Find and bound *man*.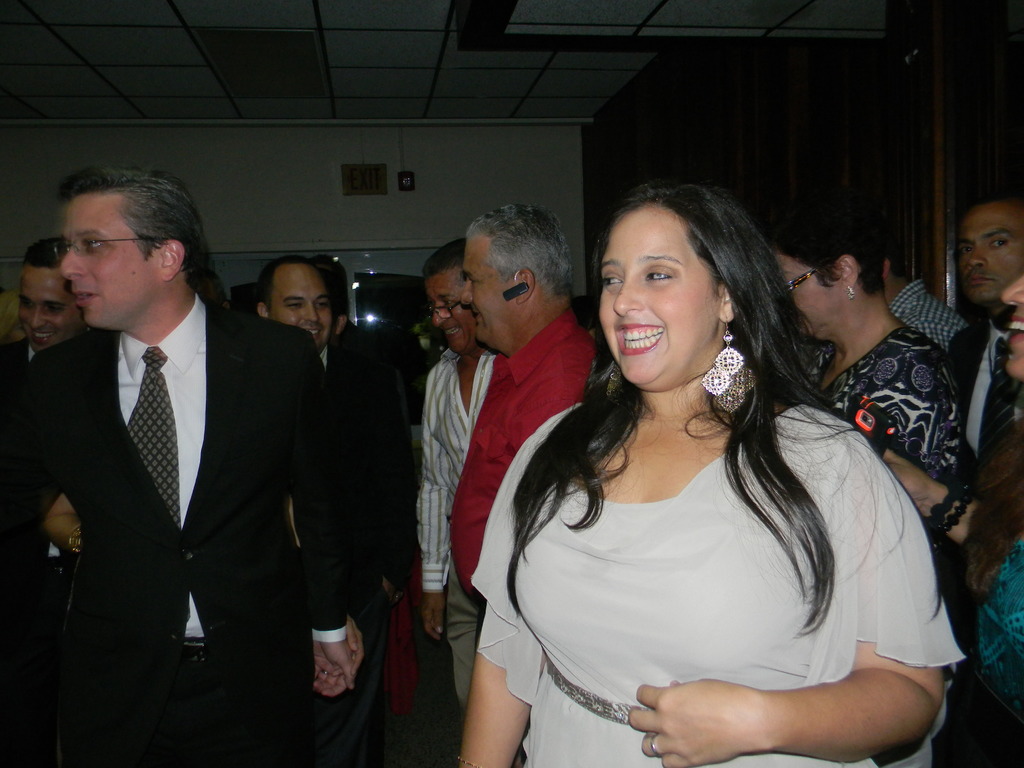
Bound: box=[0, 236, 109, 637].
